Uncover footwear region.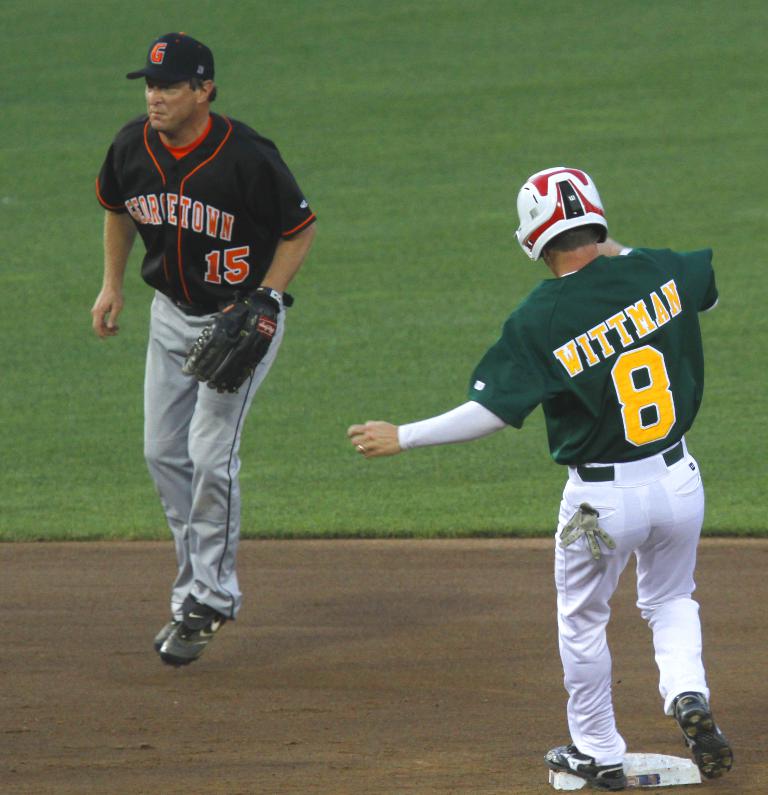
Uncovered: <region>540, 742, 621, 793</region>.
